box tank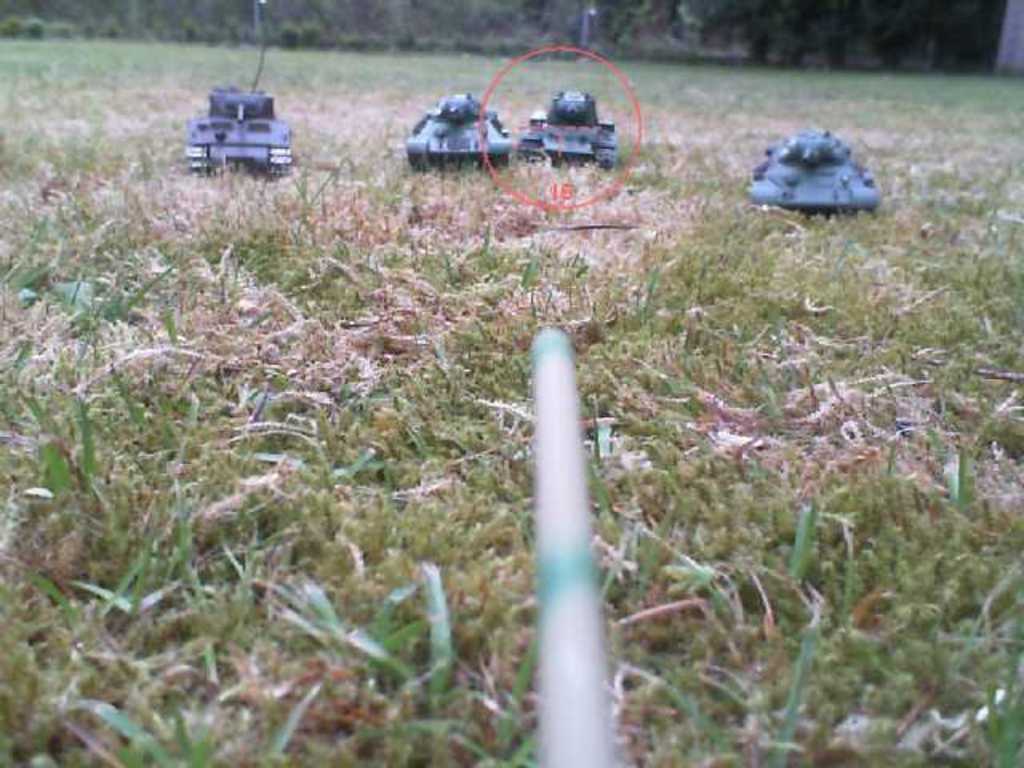
(181,0,294,178)
